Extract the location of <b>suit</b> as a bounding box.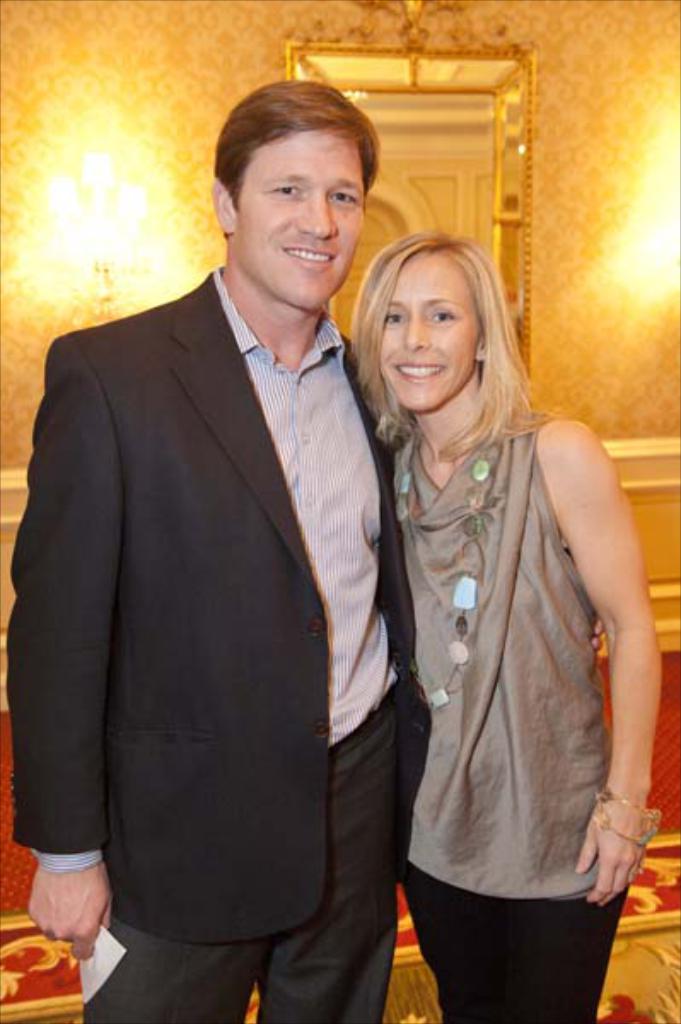
[left=58, top=263, right=391, bottom=998].
